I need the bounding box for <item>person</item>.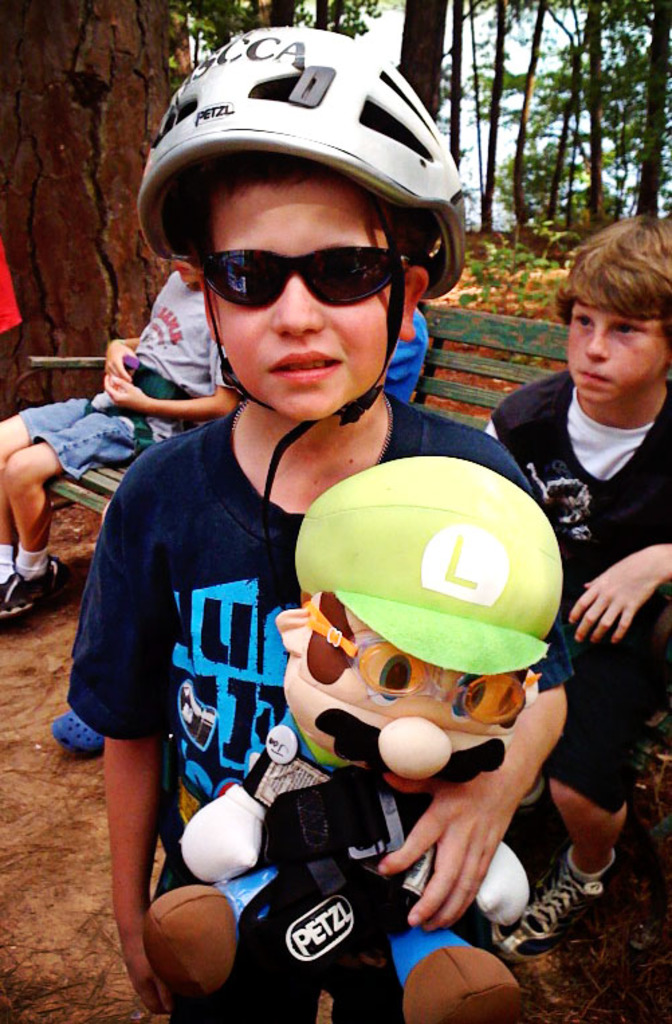
Here it is: Rect(87, 126, 514, 973).
